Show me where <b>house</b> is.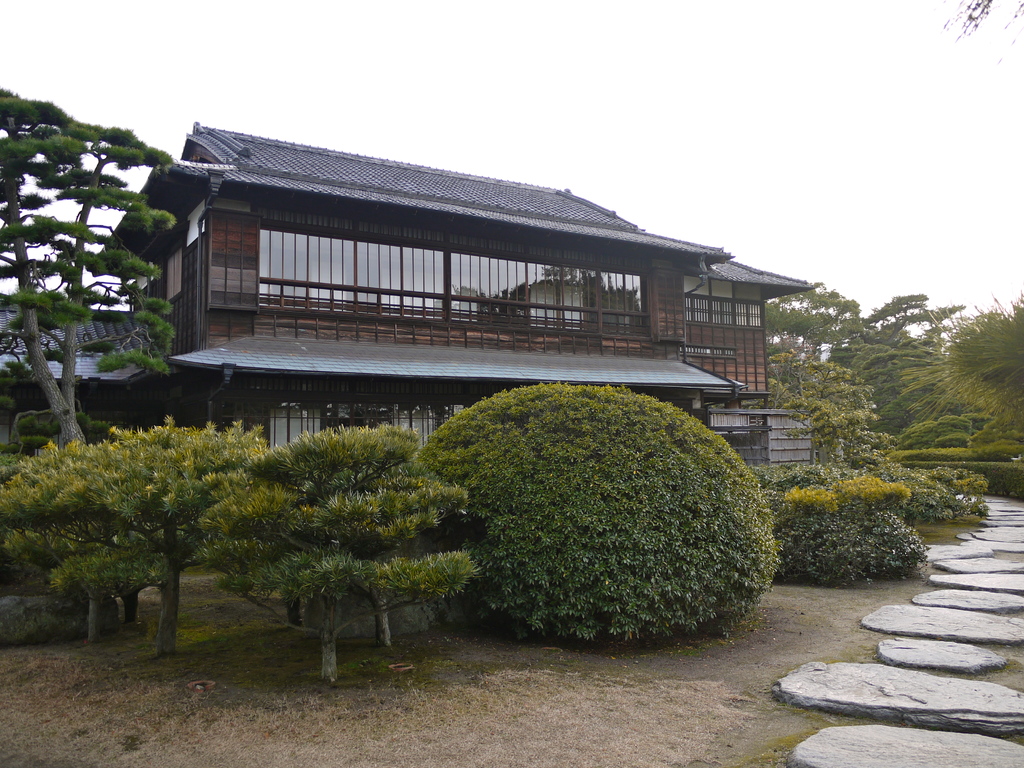
<b>house</b> is at bbox=[56, 96, 817, 508].
